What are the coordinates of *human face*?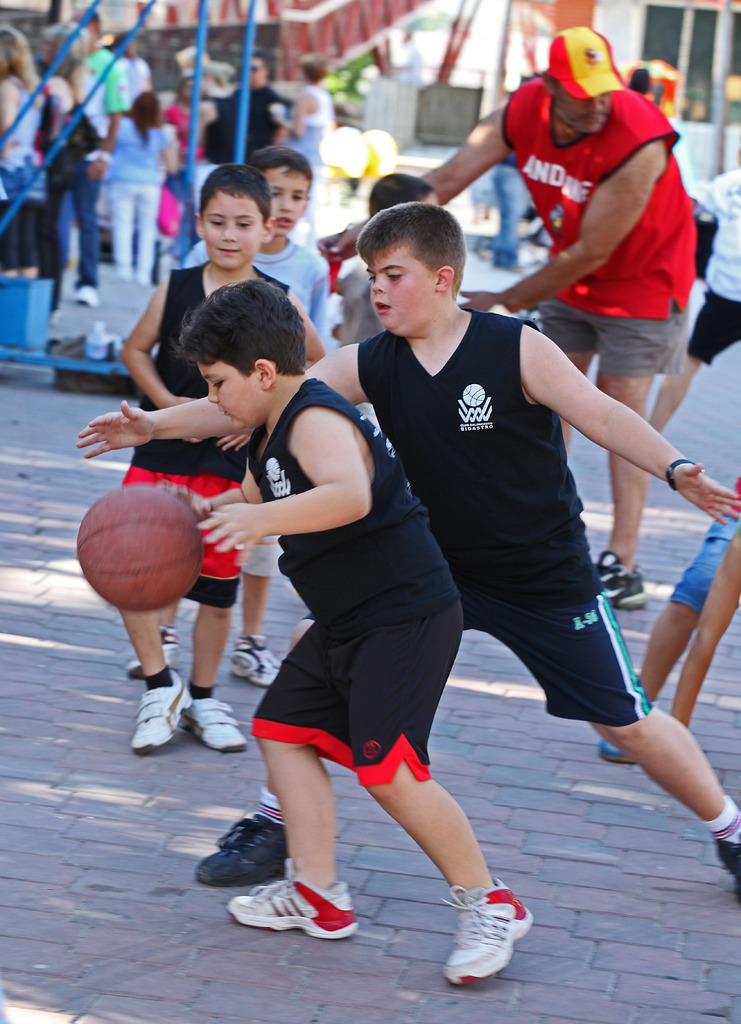
<bbox>366, 232, 437, 337</bbox>.
